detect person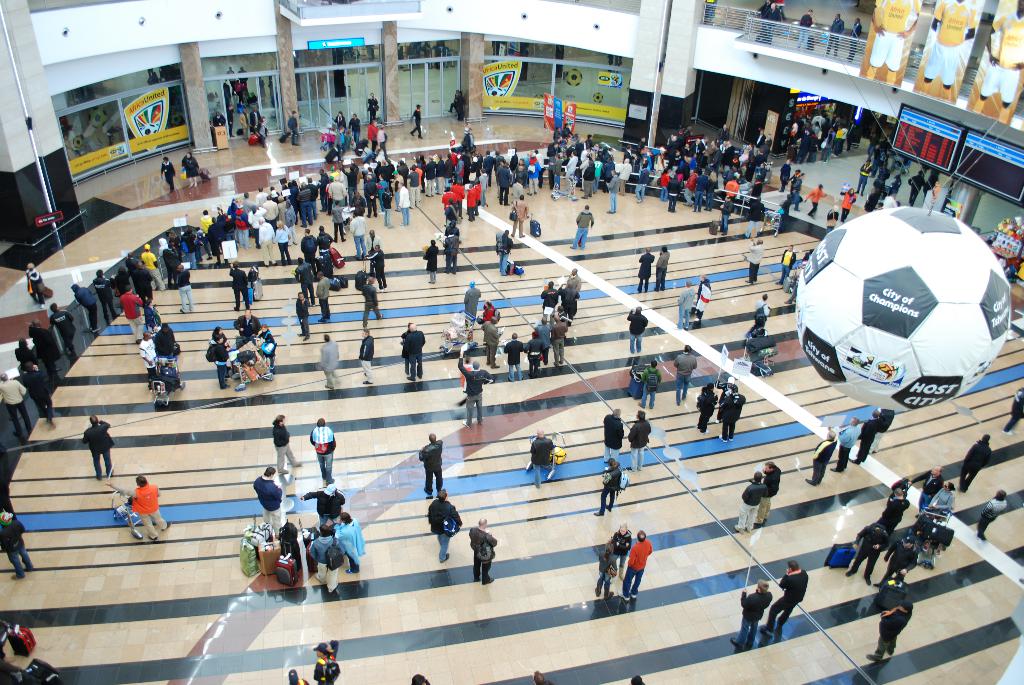
(749, 178, 762, 212)
